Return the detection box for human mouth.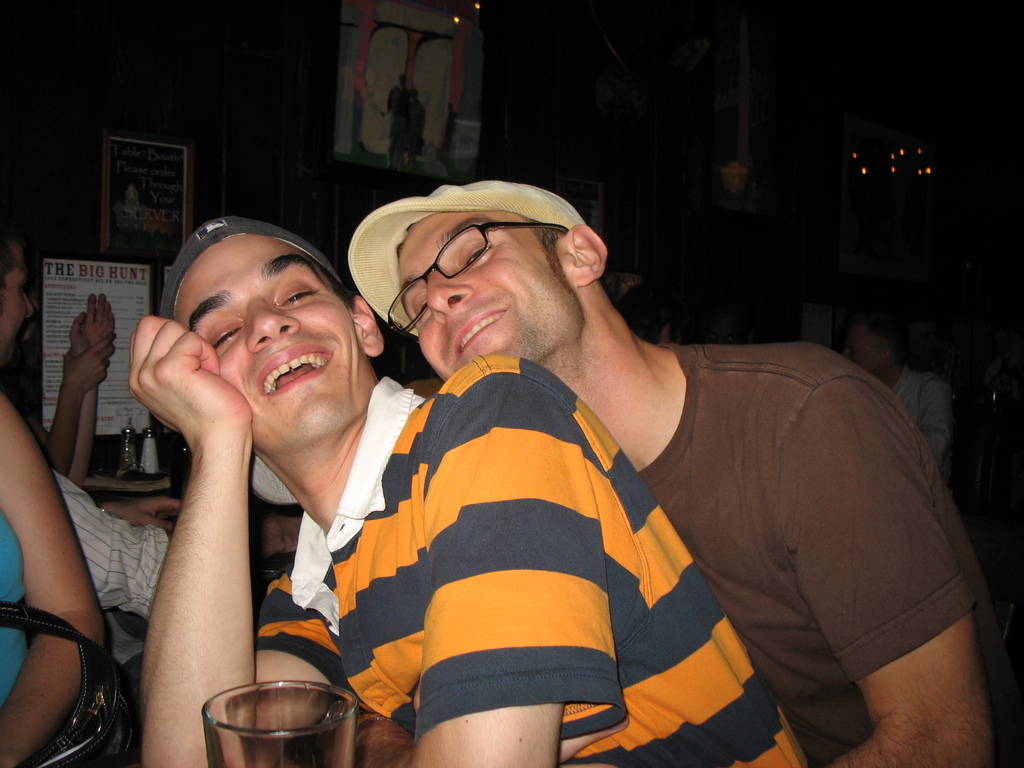
<bbox>451, 303, 502, 357</bbox>.
